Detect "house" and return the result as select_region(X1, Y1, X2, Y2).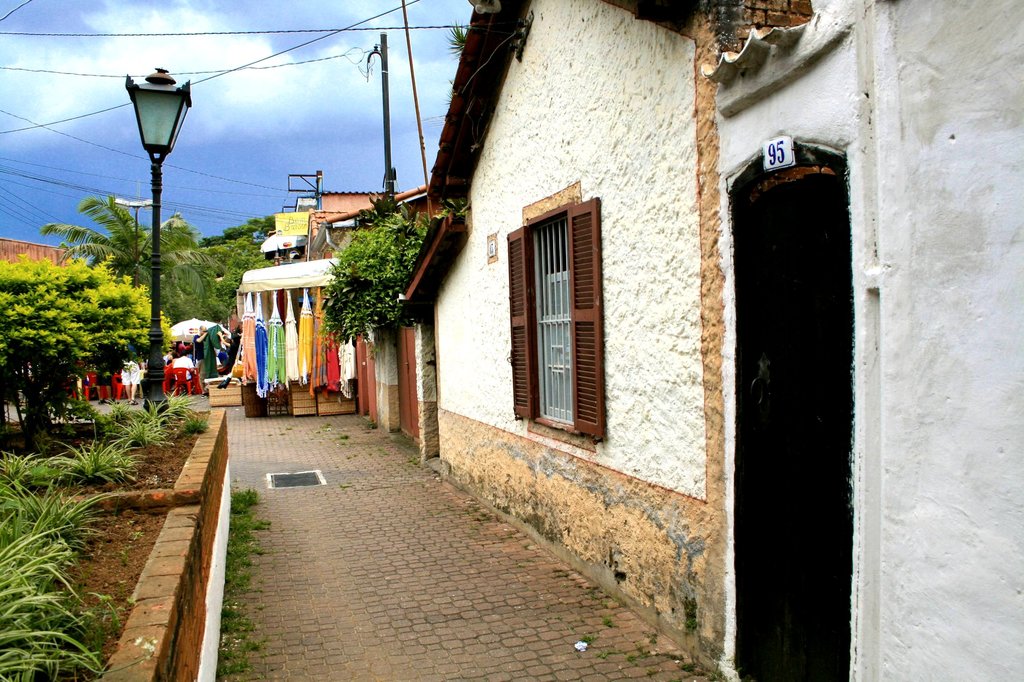
select_region(252, 266, 356, 402).
